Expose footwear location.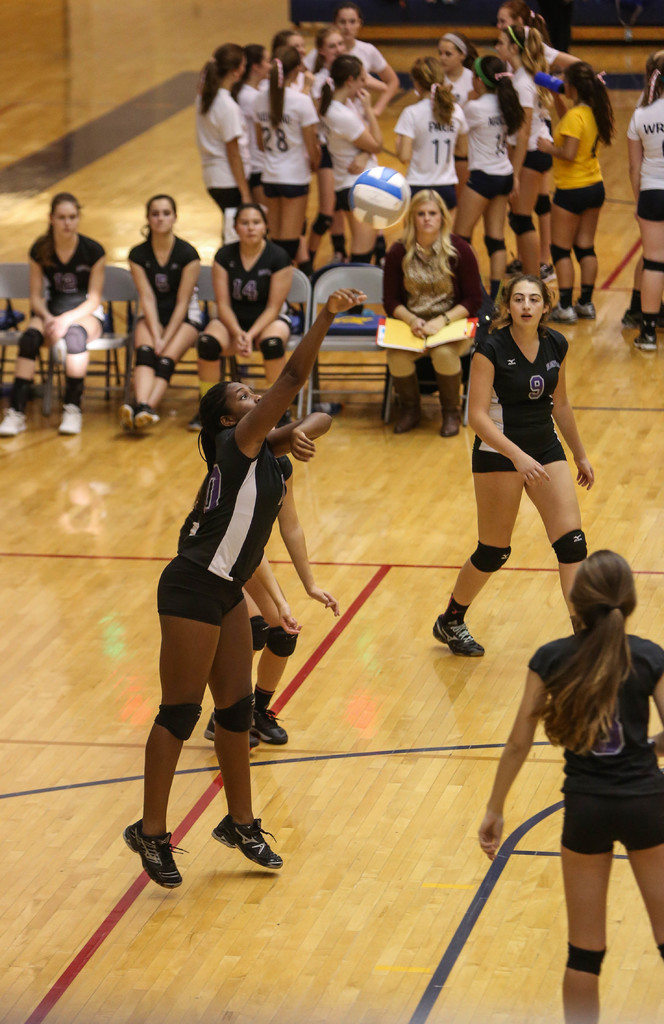
Exposed at 56/402/88/437.
